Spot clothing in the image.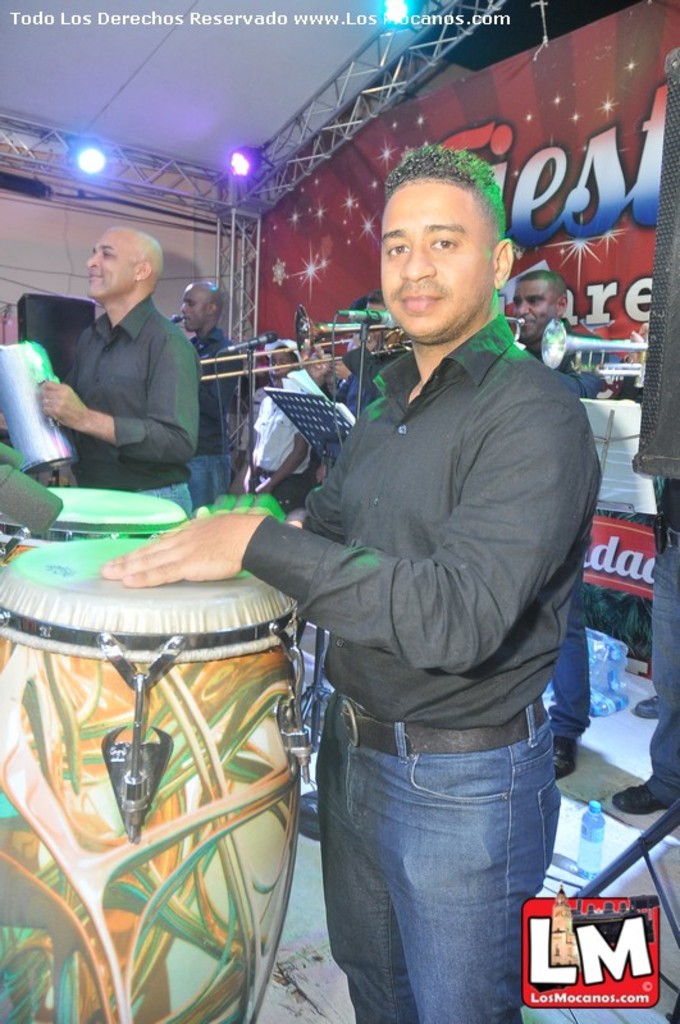
clothing found at <bbox>251, 367, 320, 517</bbox>.
